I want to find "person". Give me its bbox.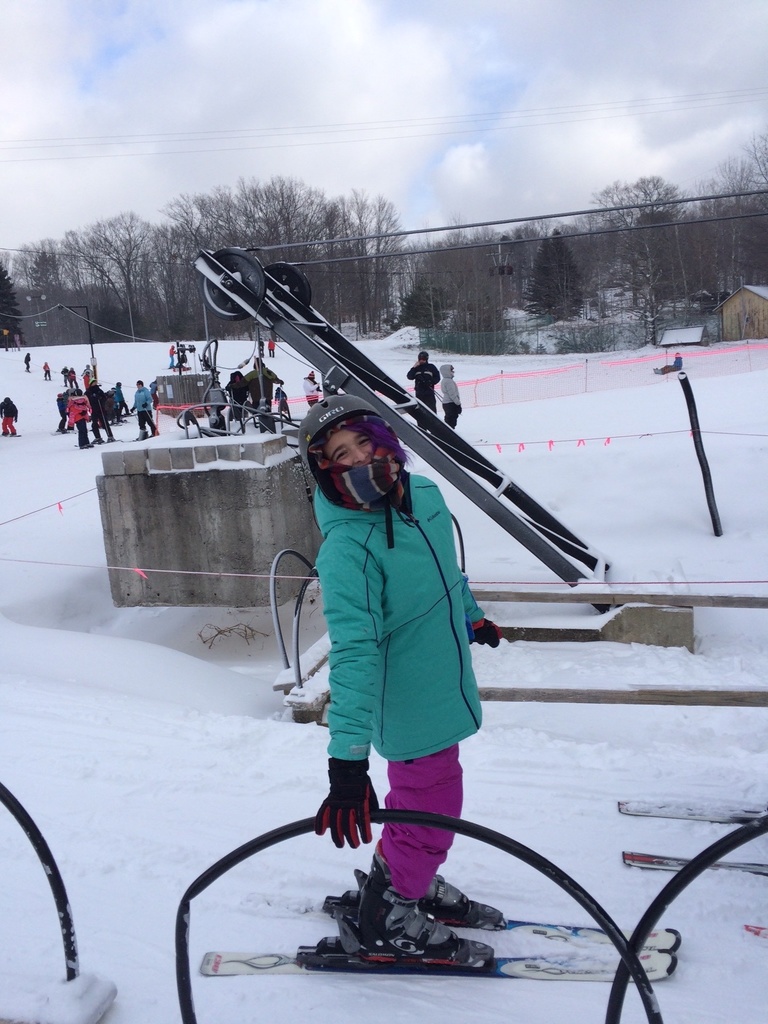
bbox=[0, 387, 19, 436].
